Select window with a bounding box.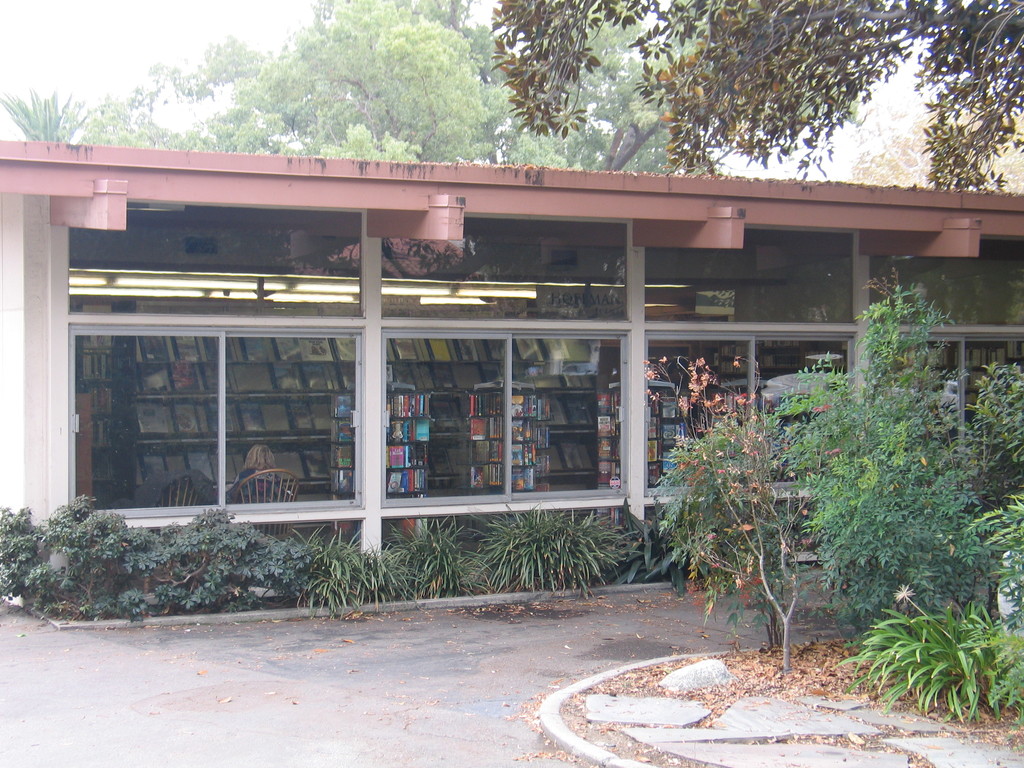
(61,324,359,509).
